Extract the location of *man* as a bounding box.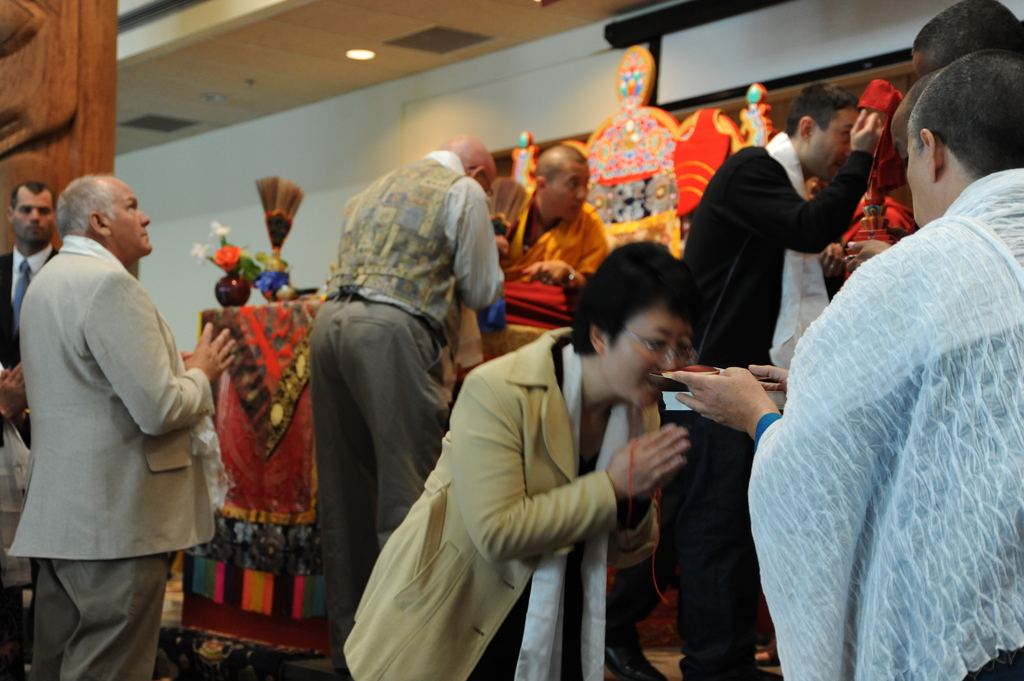
<box>664,49,1023,680</box>.
